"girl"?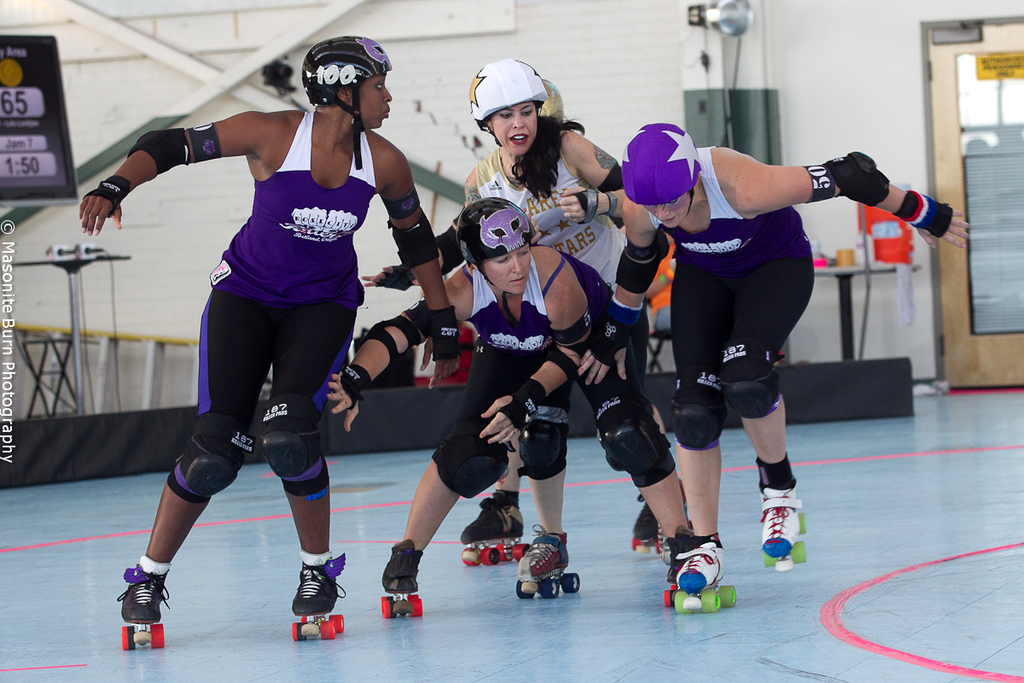
locate(326, 193, 695, 593)
